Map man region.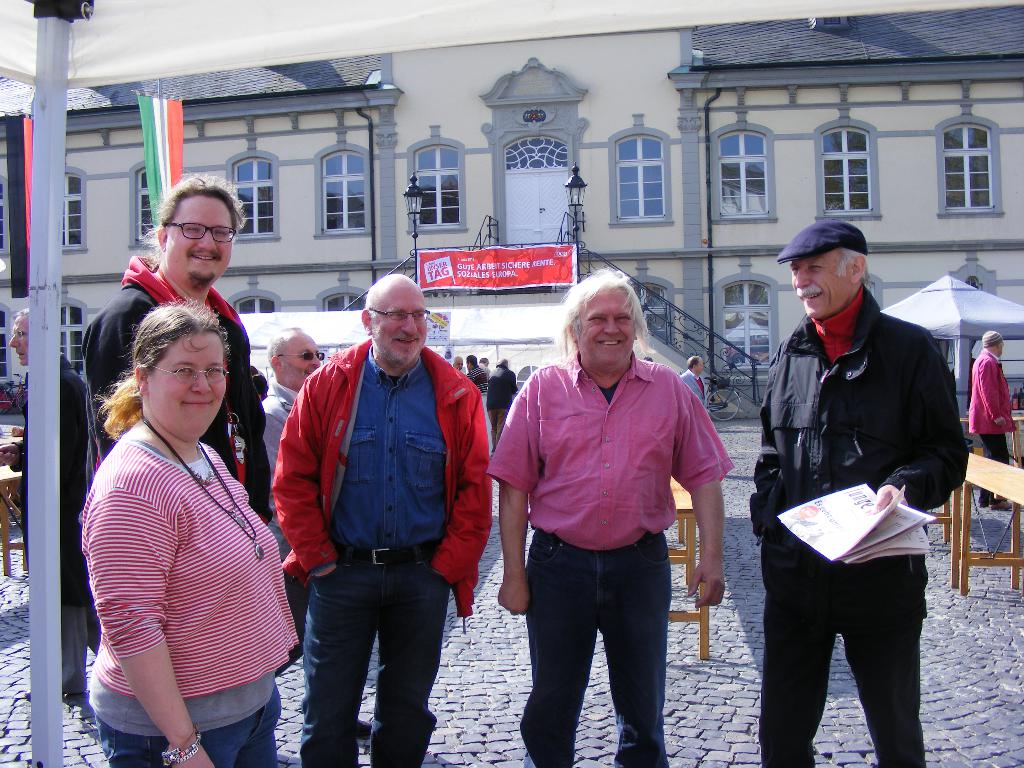
Mapped to bbox=[252, 320, 328, 471].
